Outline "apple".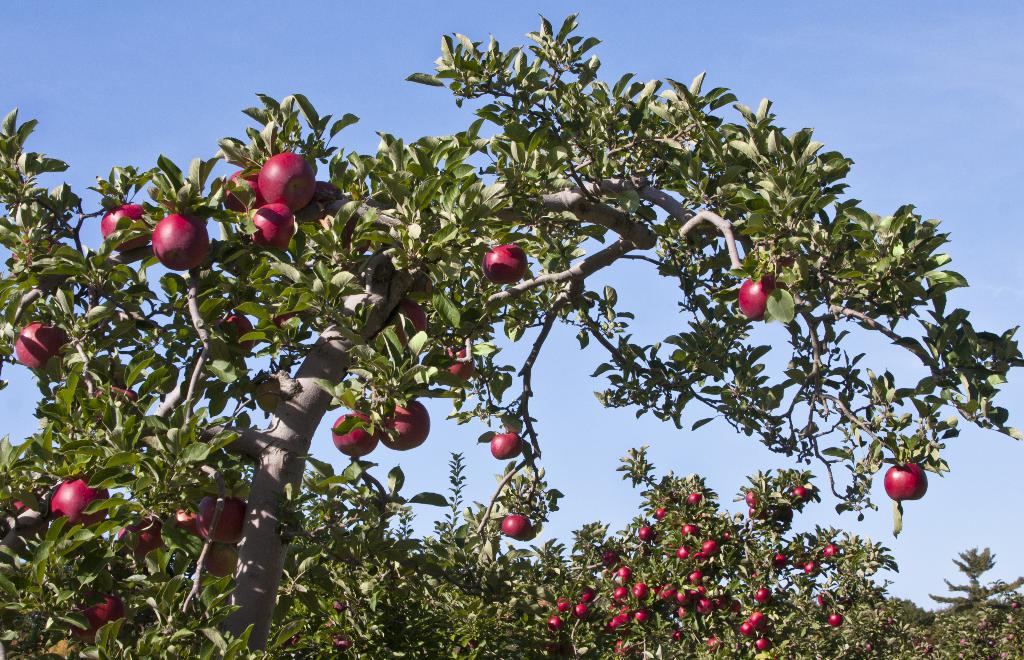
Outline: <region>387, 297, 431, 346</region>.
